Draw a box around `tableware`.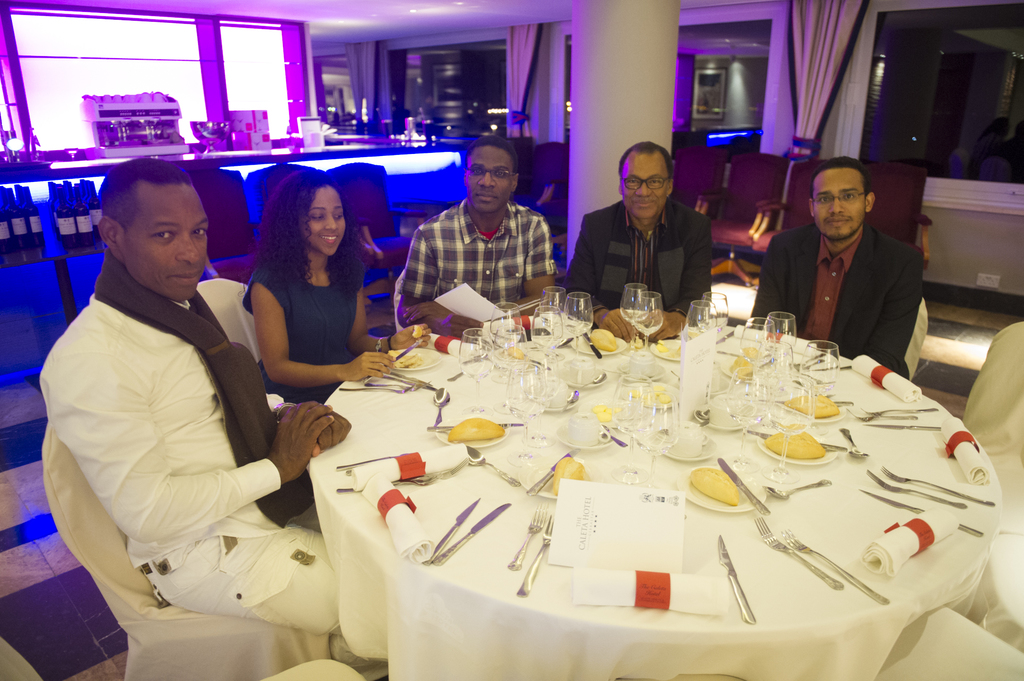
bbox=[779, 529, 889, 603].
